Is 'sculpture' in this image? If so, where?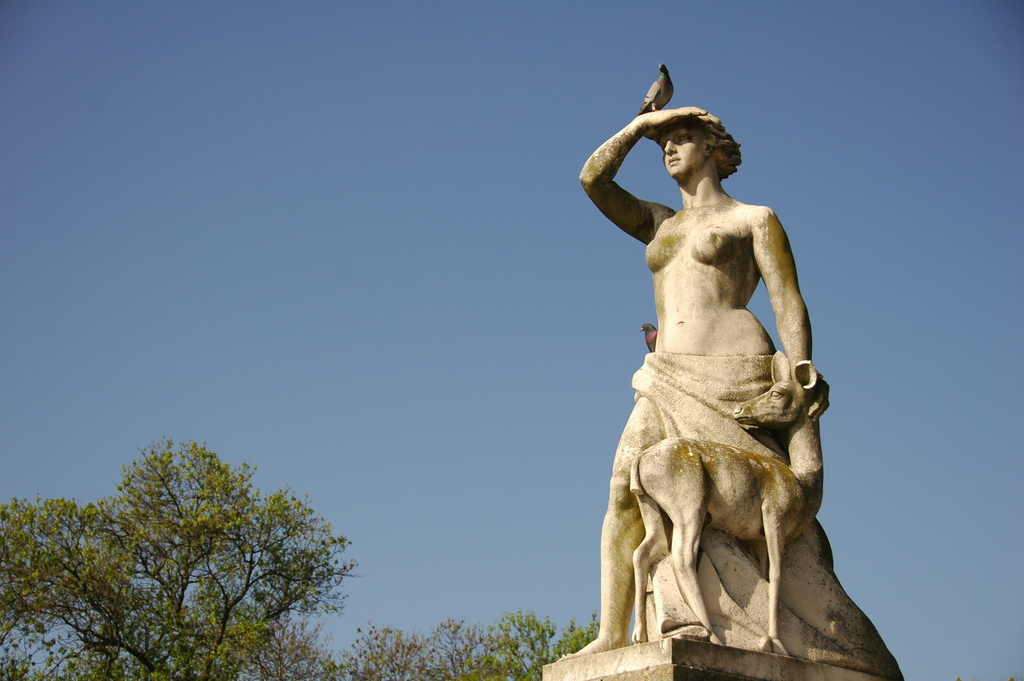
Yes, at (left=563, top=98, right=909, bottom=678).
